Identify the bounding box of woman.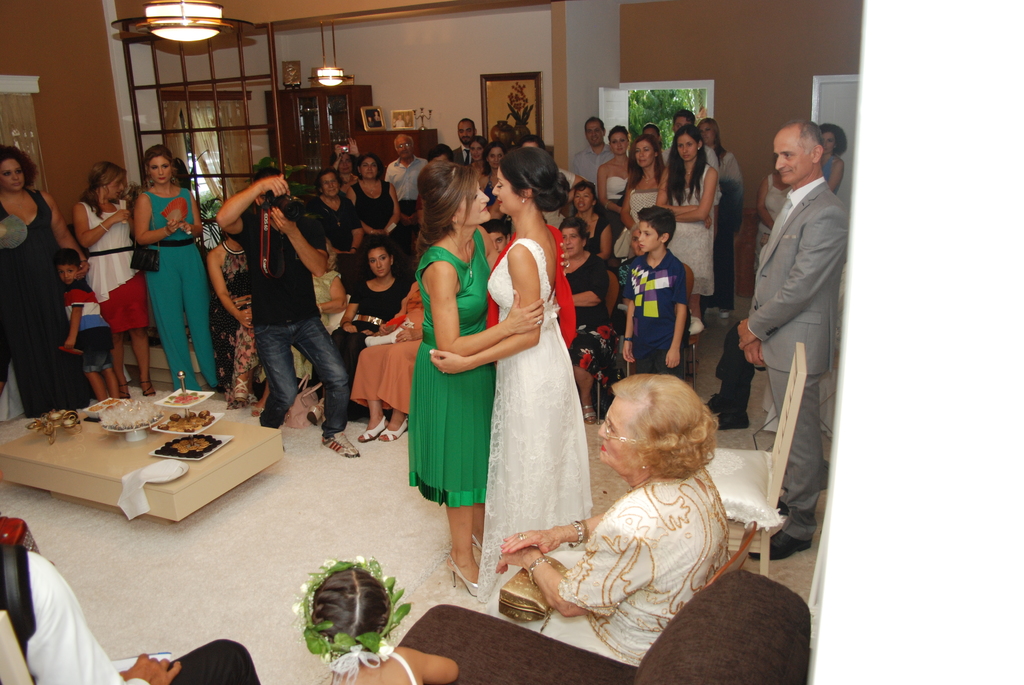
{"left": 803, "top": 119, "right": 850, "bottom": 196}.
